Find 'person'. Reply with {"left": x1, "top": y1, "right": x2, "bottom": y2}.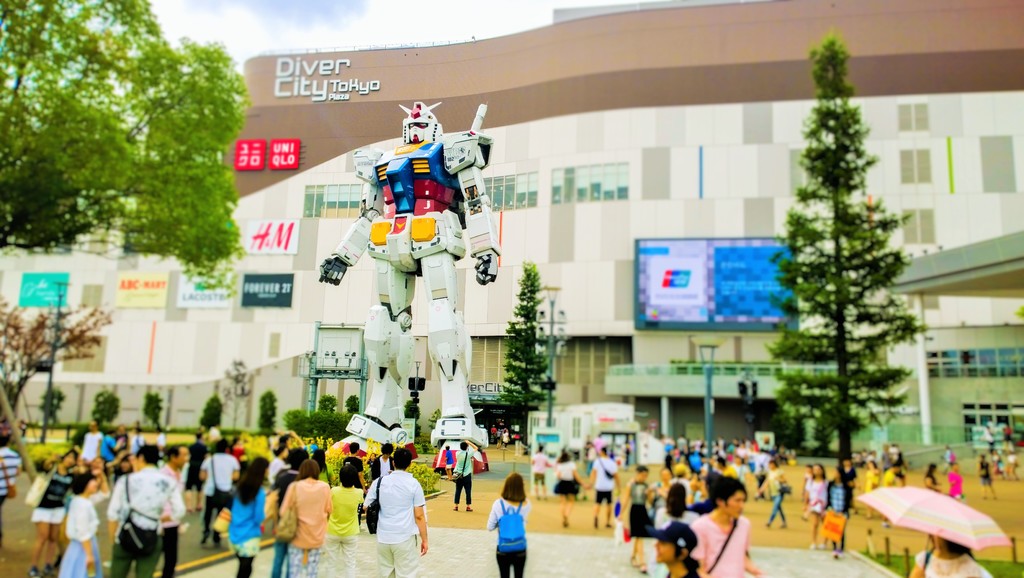
{"left": 373, "top": 442, "right": 388, "bottom": 483}.
